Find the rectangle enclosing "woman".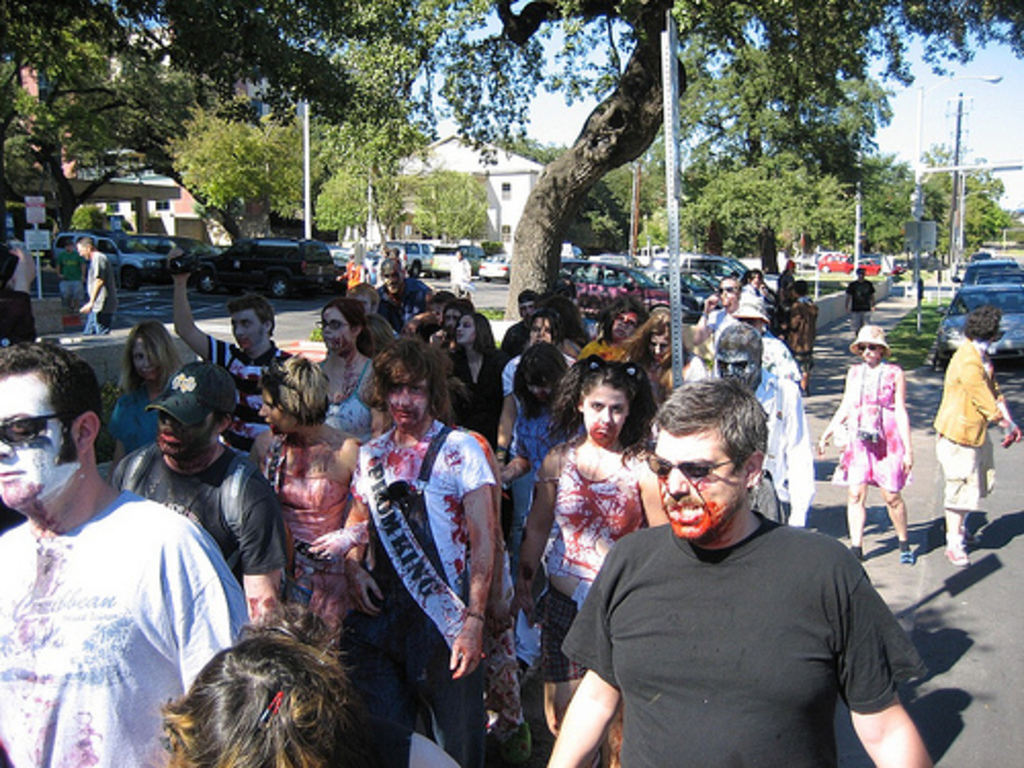
<box>332,348,504,766</box>.
